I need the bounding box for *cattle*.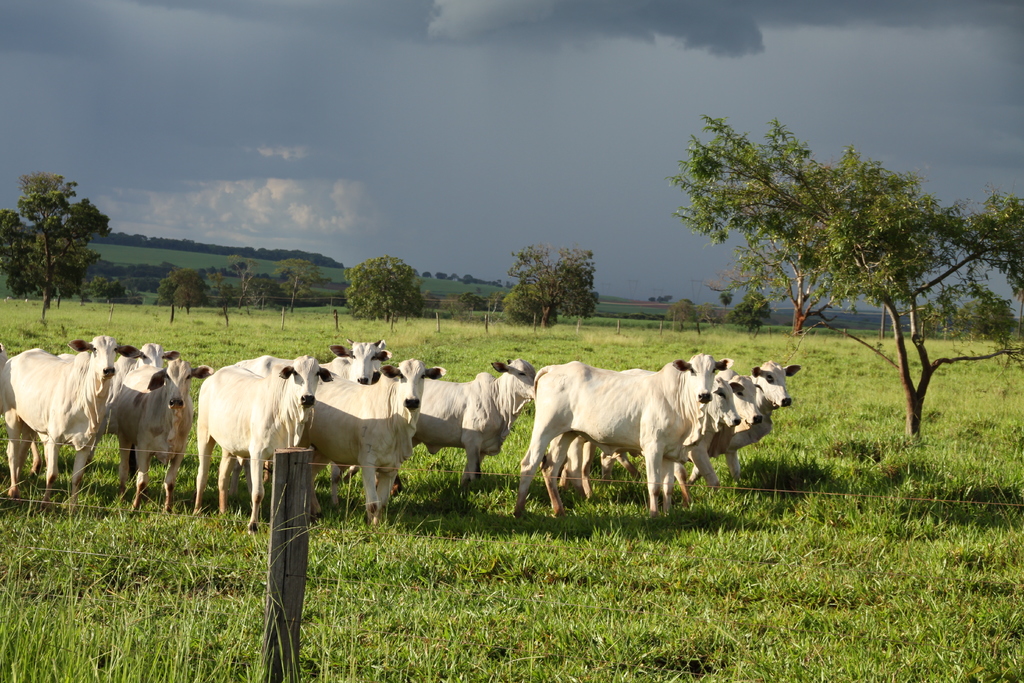
Here it is: pyautogui.locateOnScreen(515, 354, 728, 513).
